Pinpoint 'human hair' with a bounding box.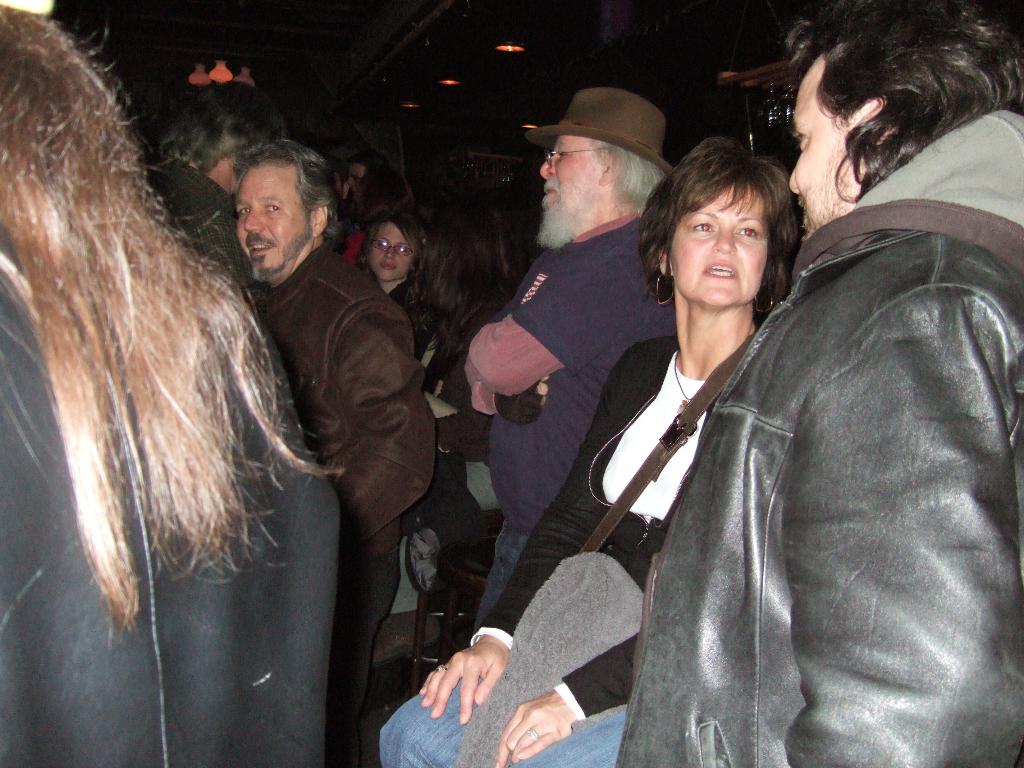
region(639, 134, 800, 314).
